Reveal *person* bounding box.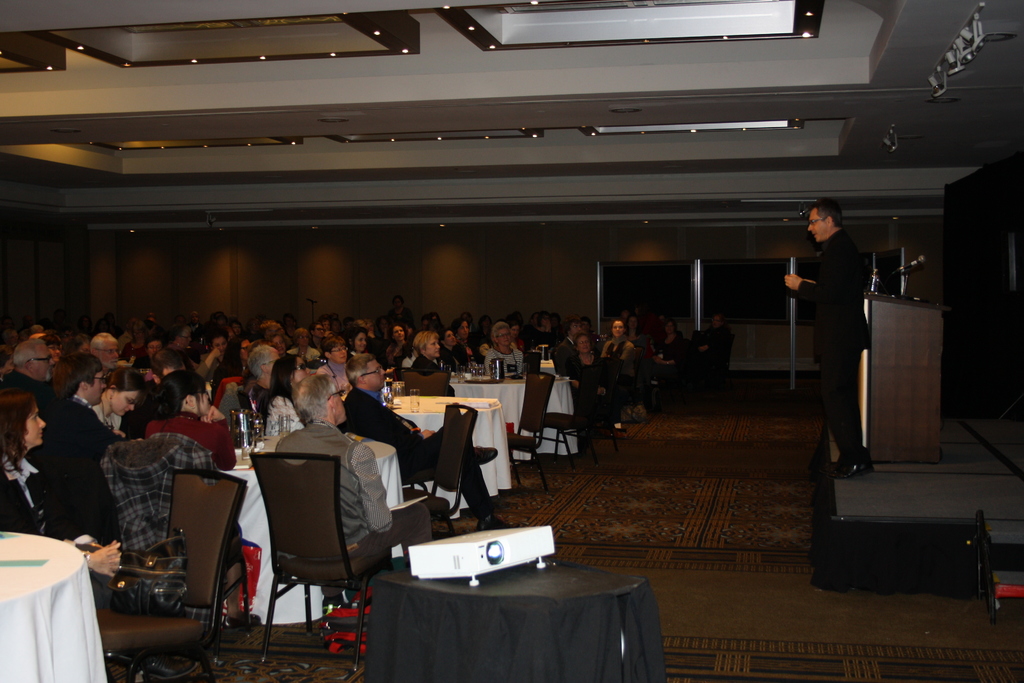
Revealed: <region>471, 320, 526, 389</region>.
